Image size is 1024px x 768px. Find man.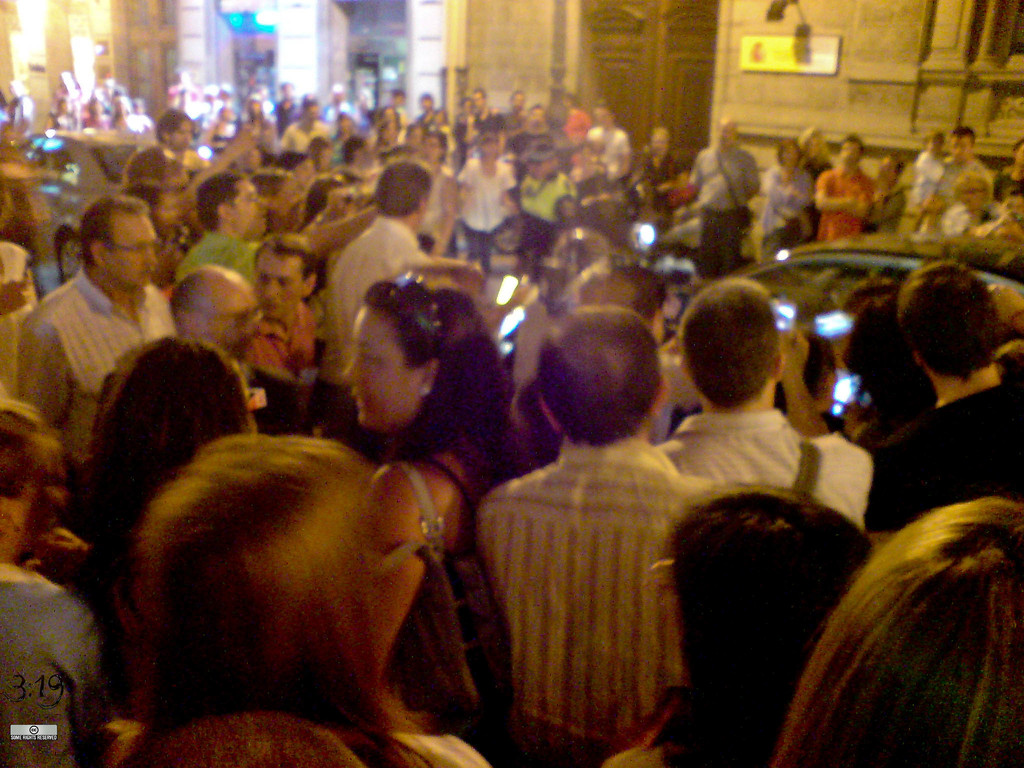
165:175:296:304.
